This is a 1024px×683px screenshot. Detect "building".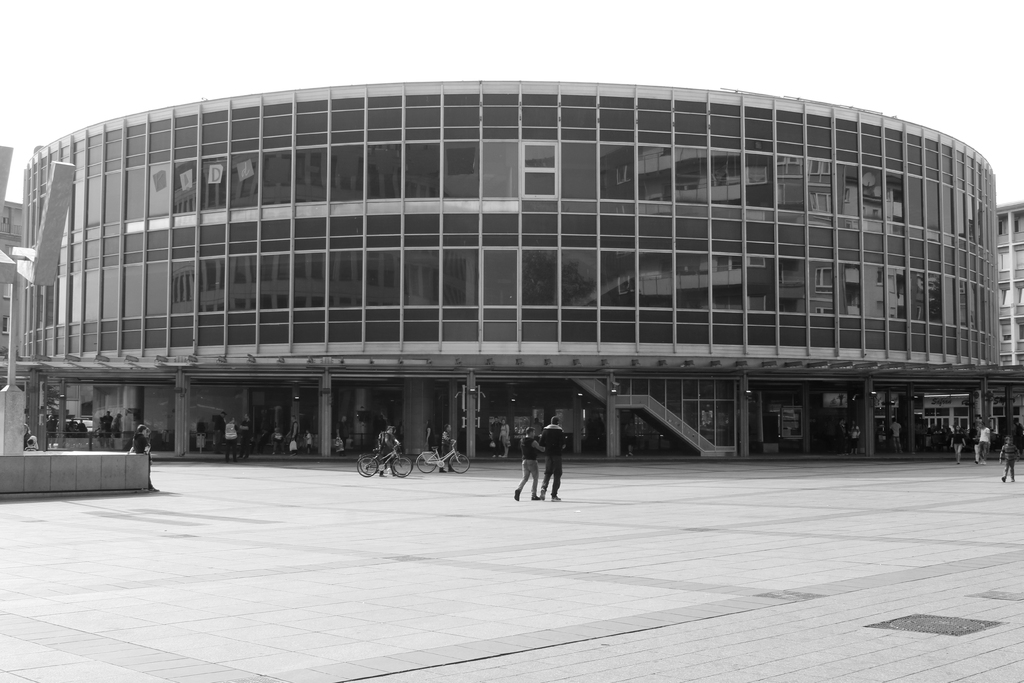
bbox=[0, 78, 1023, 464].
